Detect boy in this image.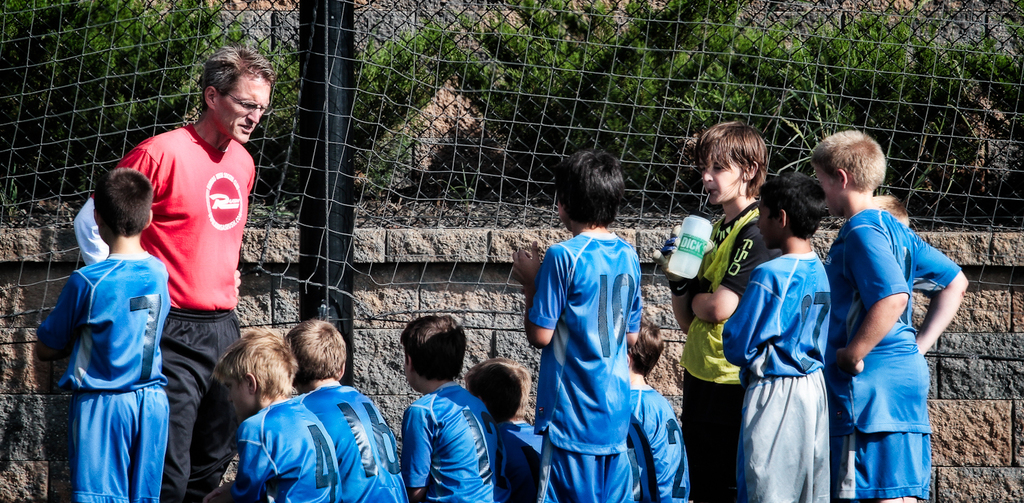
Detection: Rect(619, 317, 694, 502).
